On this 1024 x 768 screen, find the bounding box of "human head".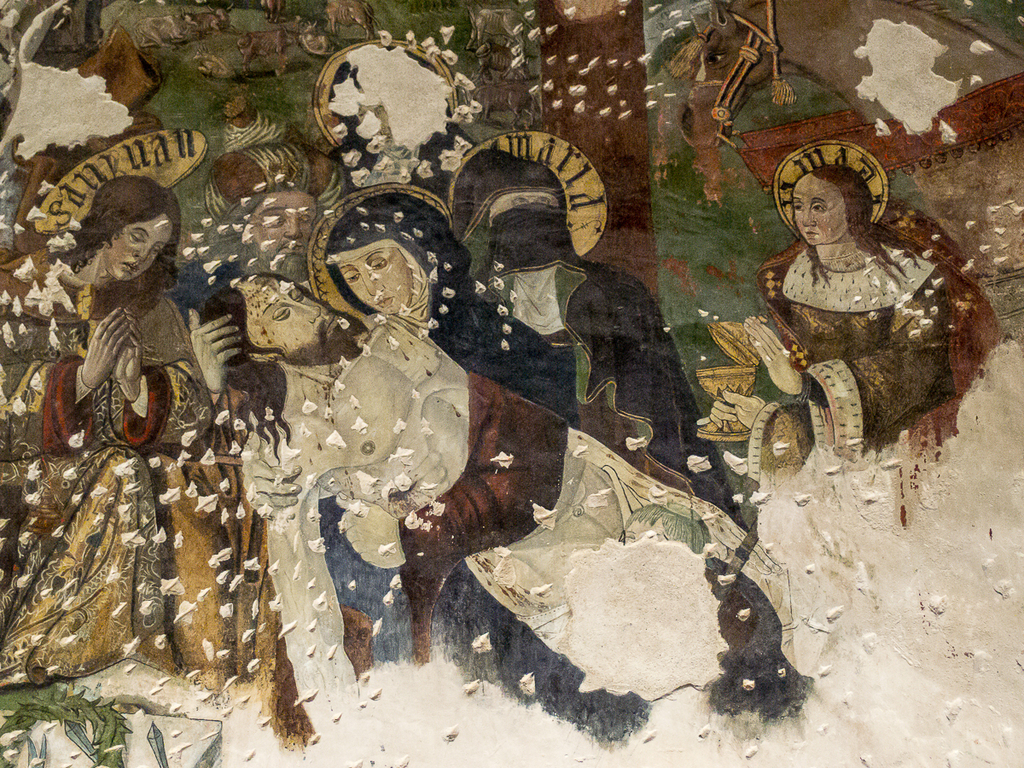
Bounding box: l=330, t=202, r=435, b=311.
